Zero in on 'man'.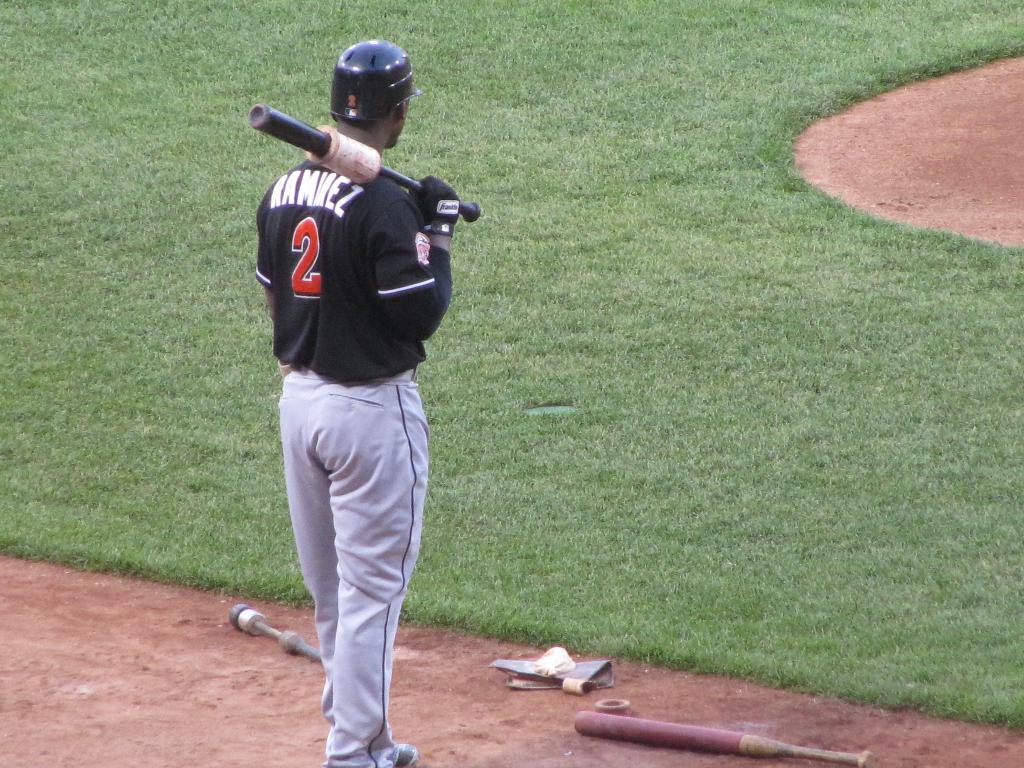
Zeroed in: {"left": 231, "top": 57, "right": 475, "bottom": 746}.
